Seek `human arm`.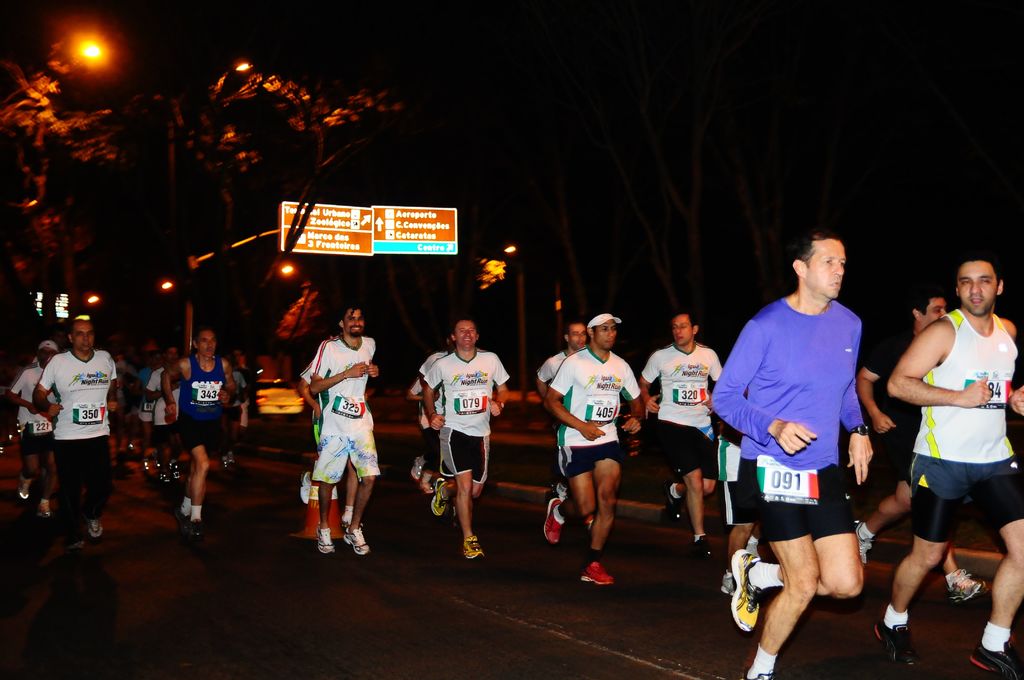
BBox(398, 359, 449, 407).
